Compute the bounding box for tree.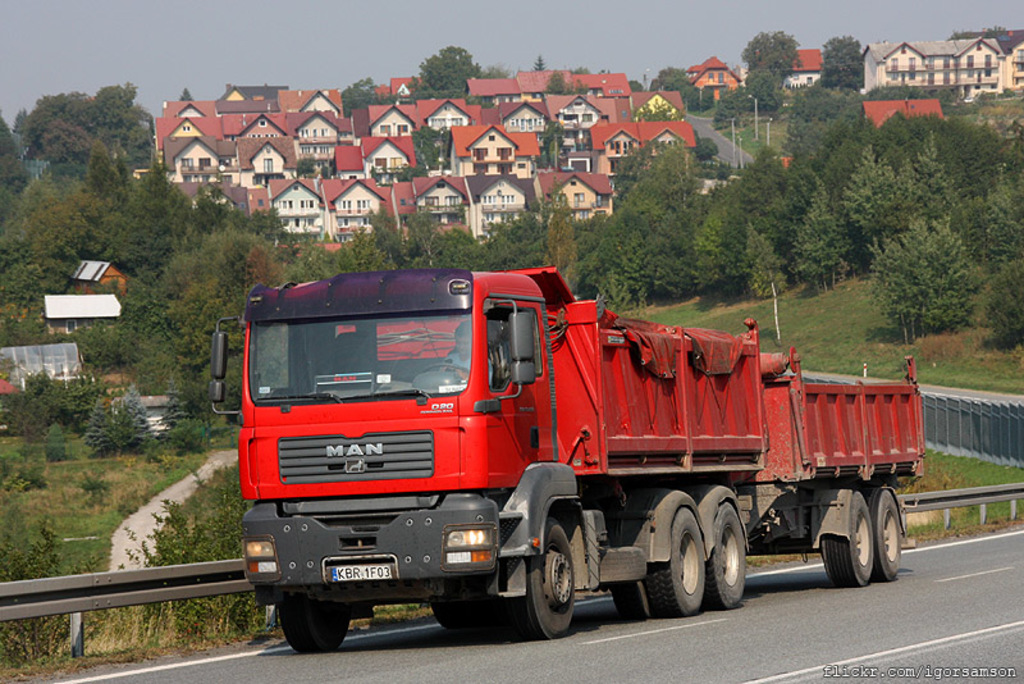
[531,50,547,73].
